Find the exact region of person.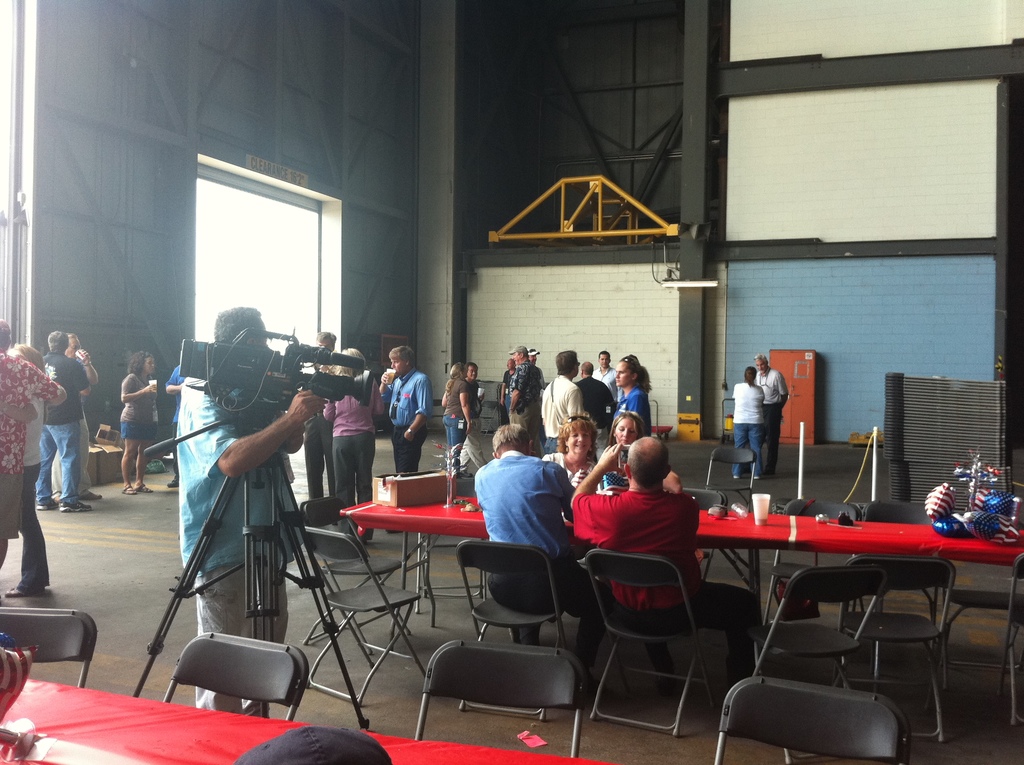
Exact region: (left=568, top=432, right=760, bottom=696).
